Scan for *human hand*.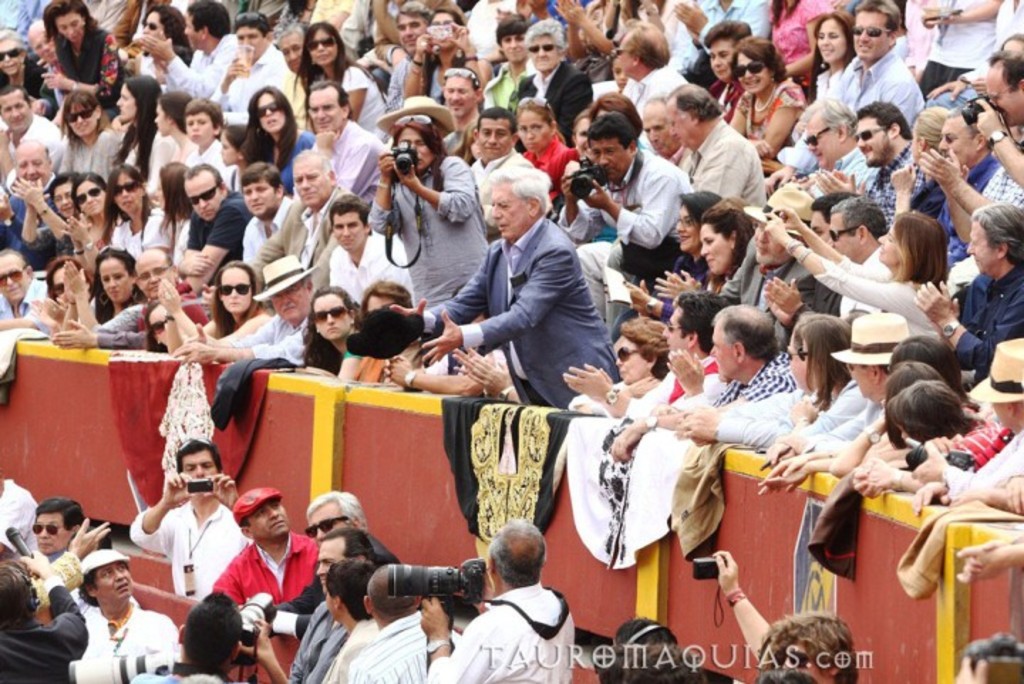
Scan result: {"x1": 714, "y1": 547, "x2": 738, "y2": 590}.
